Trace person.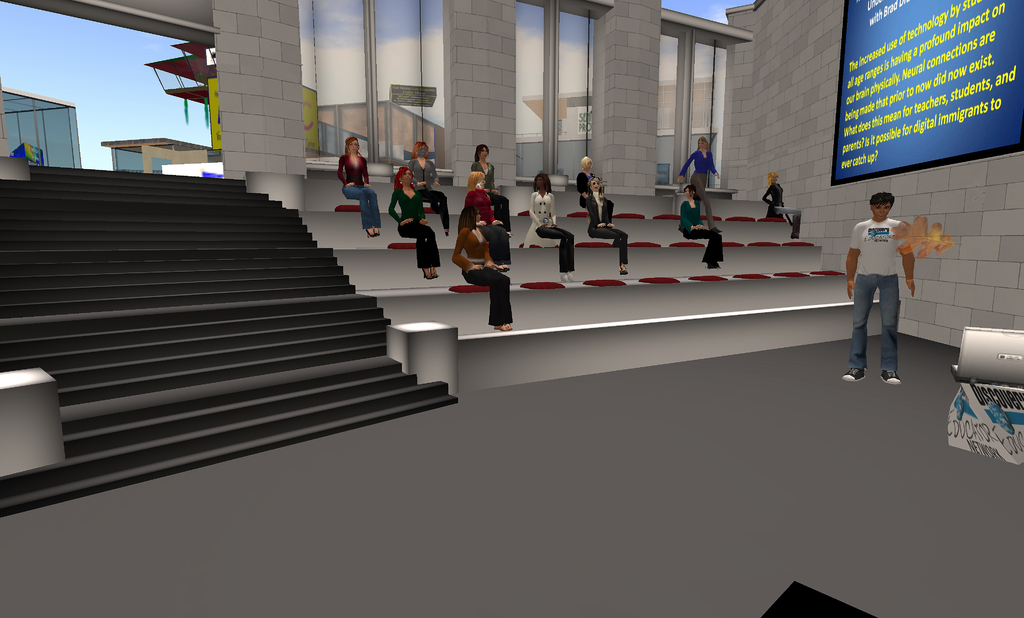
Traced to [850,182,925,382].
